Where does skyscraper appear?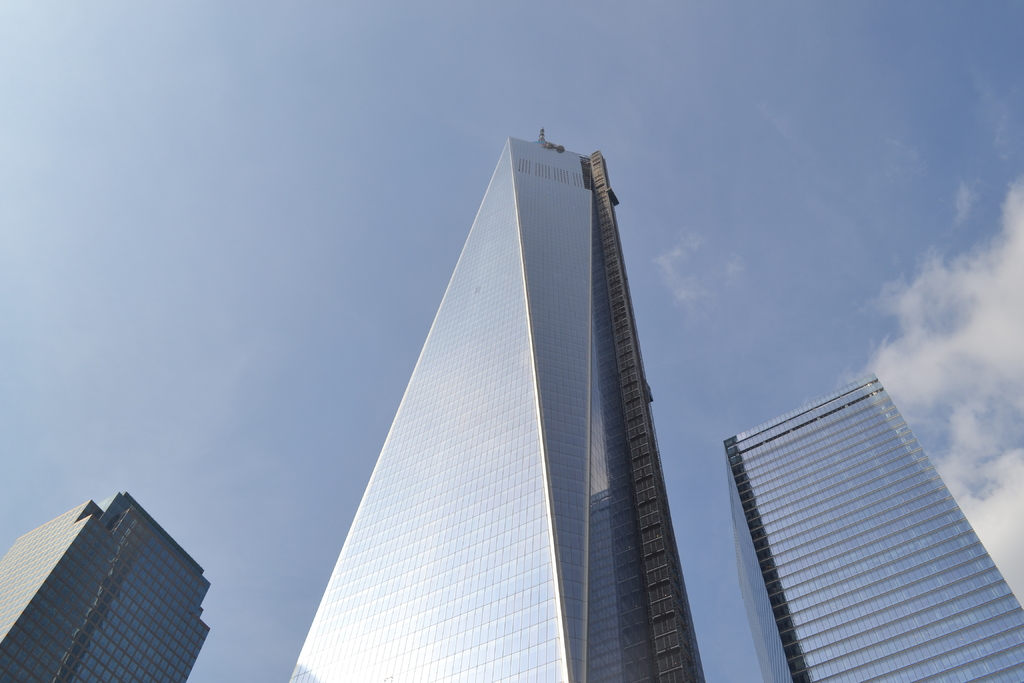
Appears at region(282, 137, 703, 682).
